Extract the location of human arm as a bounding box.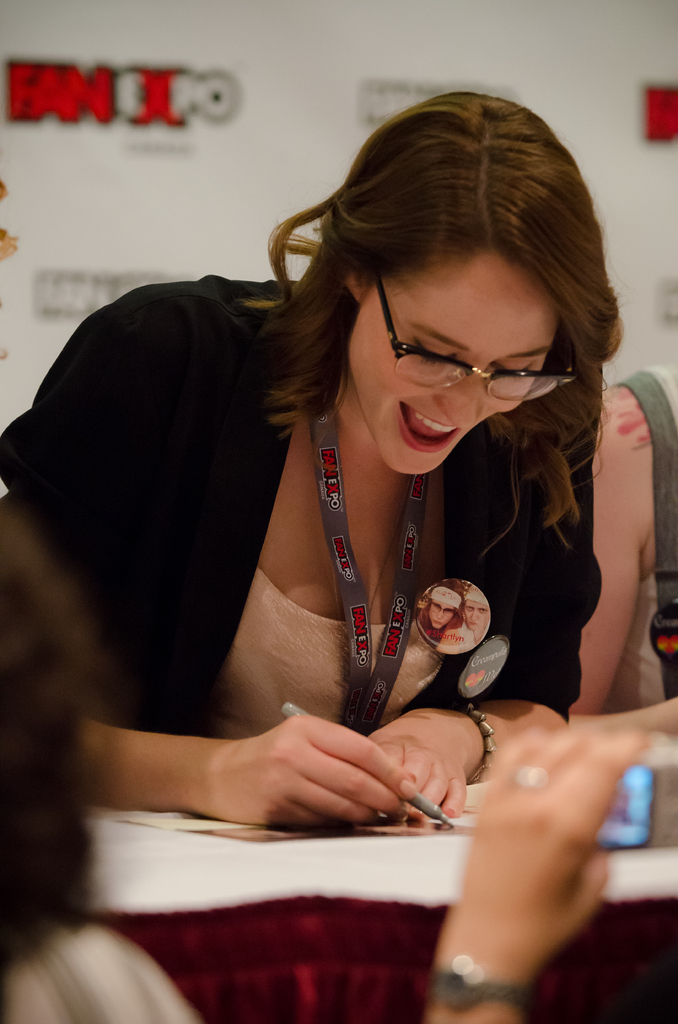
locate(0, 323, 421, 835).
